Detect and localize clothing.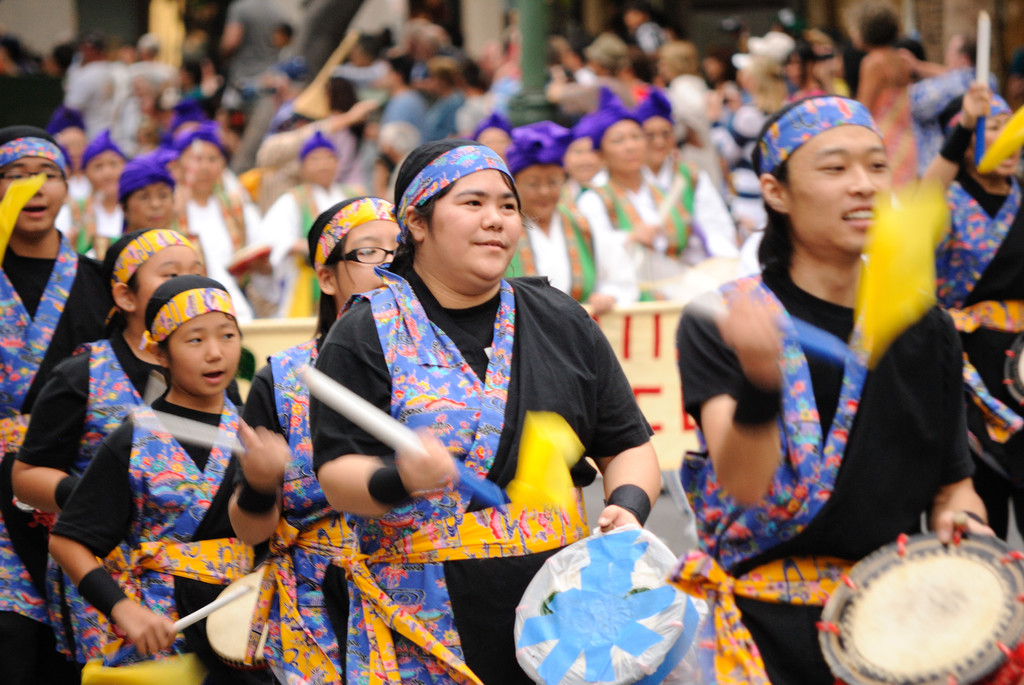
Localized at x1=679, y1=256, x2=973, y2=684.
